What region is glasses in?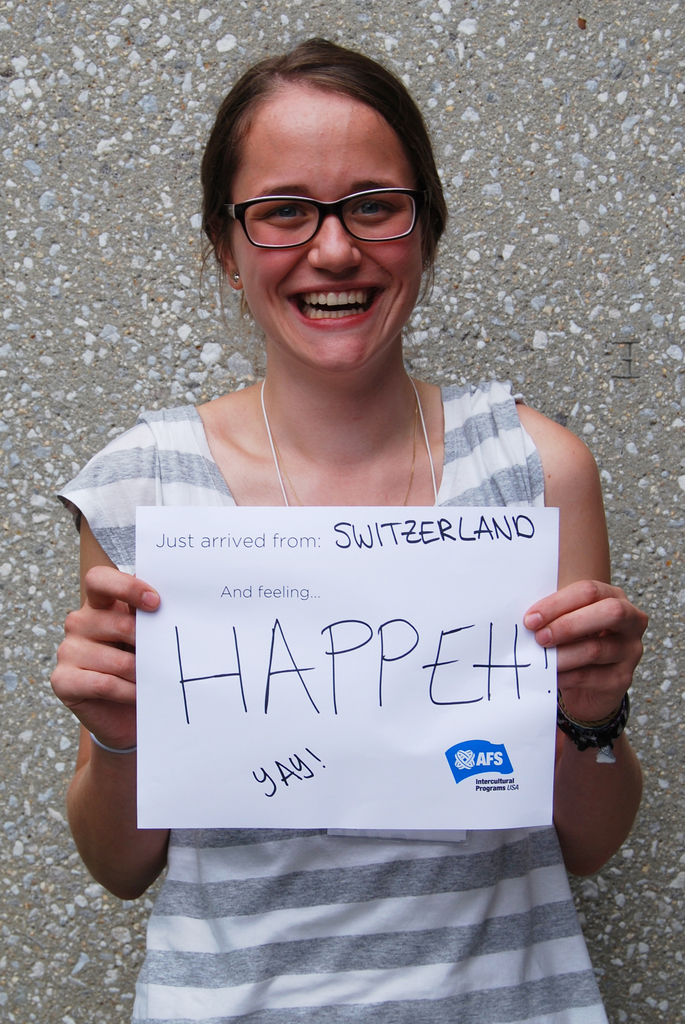
left=213, top=166, right=441, bottom=240.
